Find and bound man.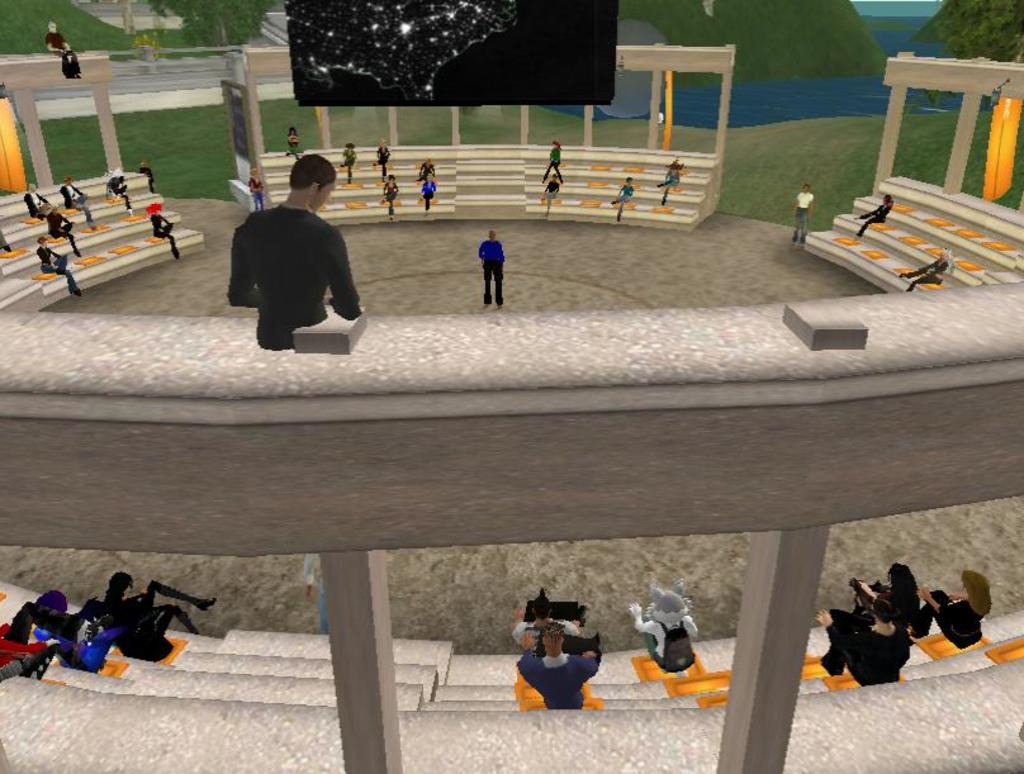
Bound: locate(820, 595, 911, 683).
